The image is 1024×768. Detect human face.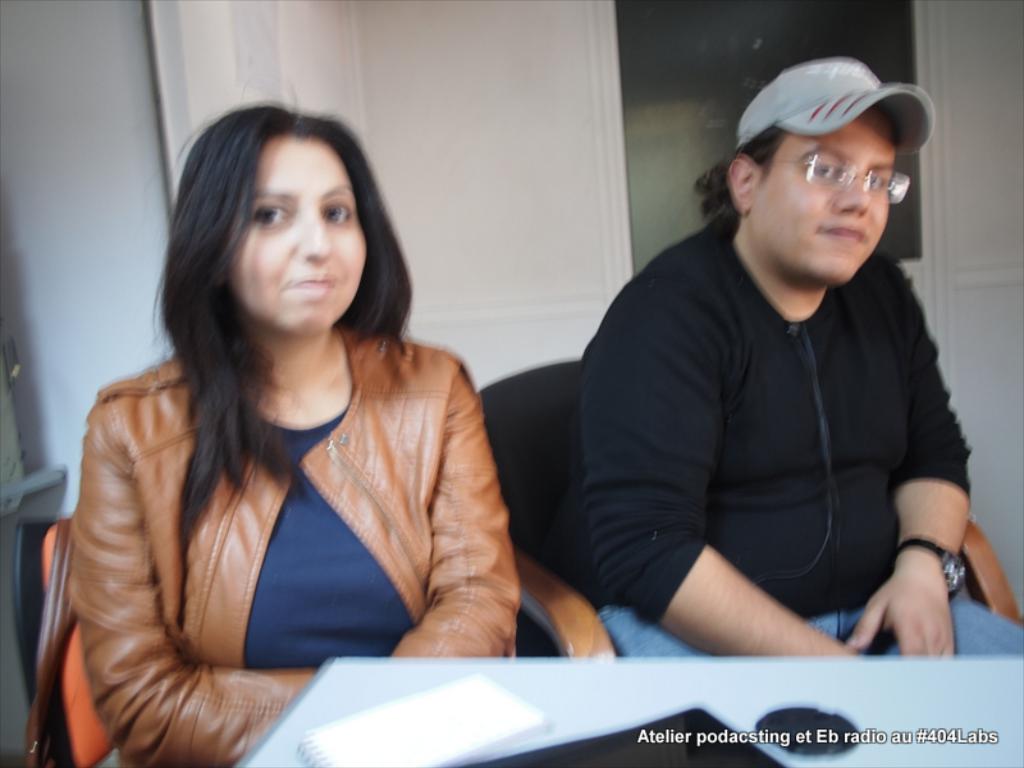
Detection: 221:132:365:337.
